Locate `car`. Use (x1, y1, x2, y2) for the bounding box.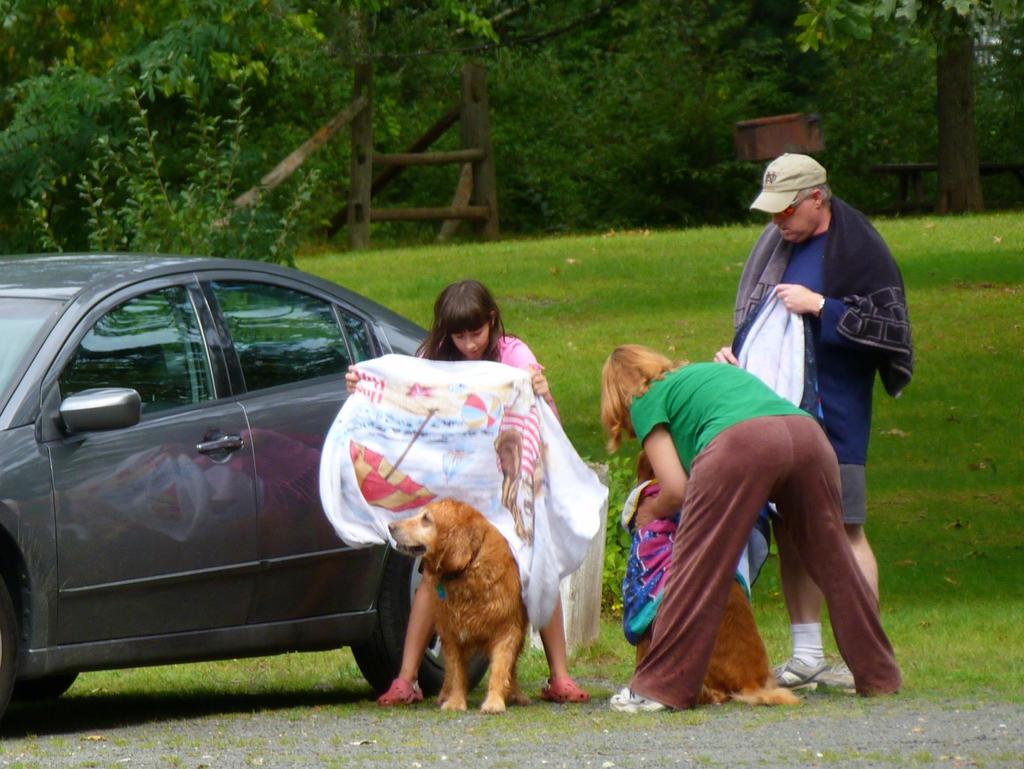
(0, 254, 489, 724).
